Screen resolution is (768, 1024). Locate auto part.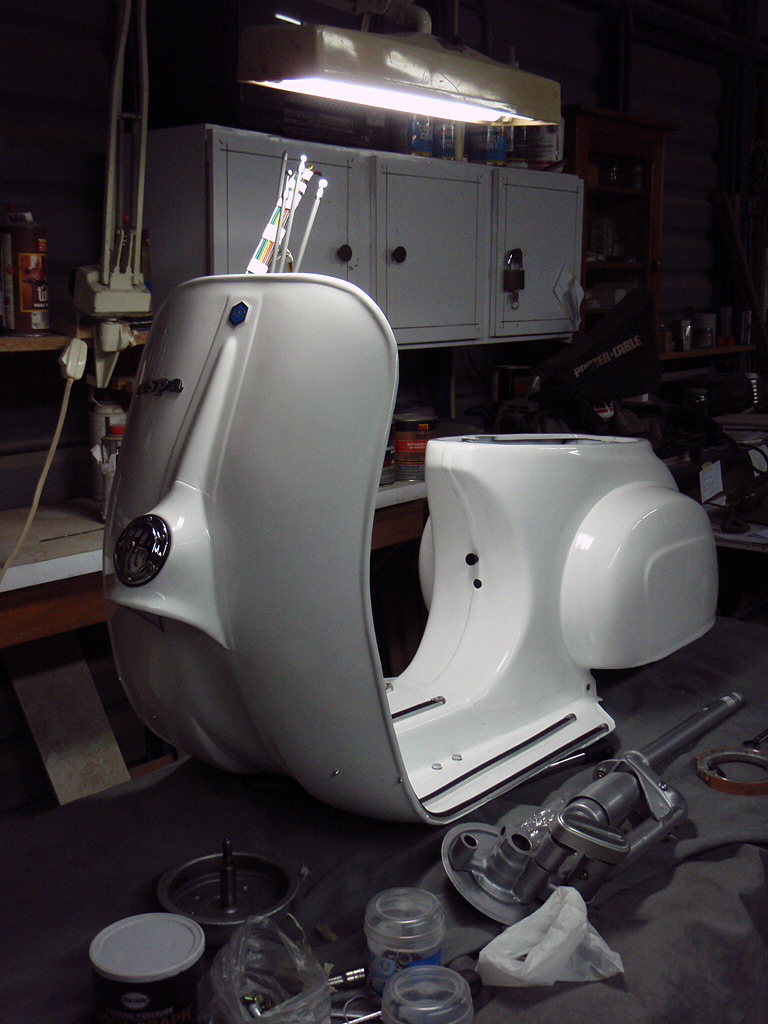
l=427, t=680, r=754, b=937.
